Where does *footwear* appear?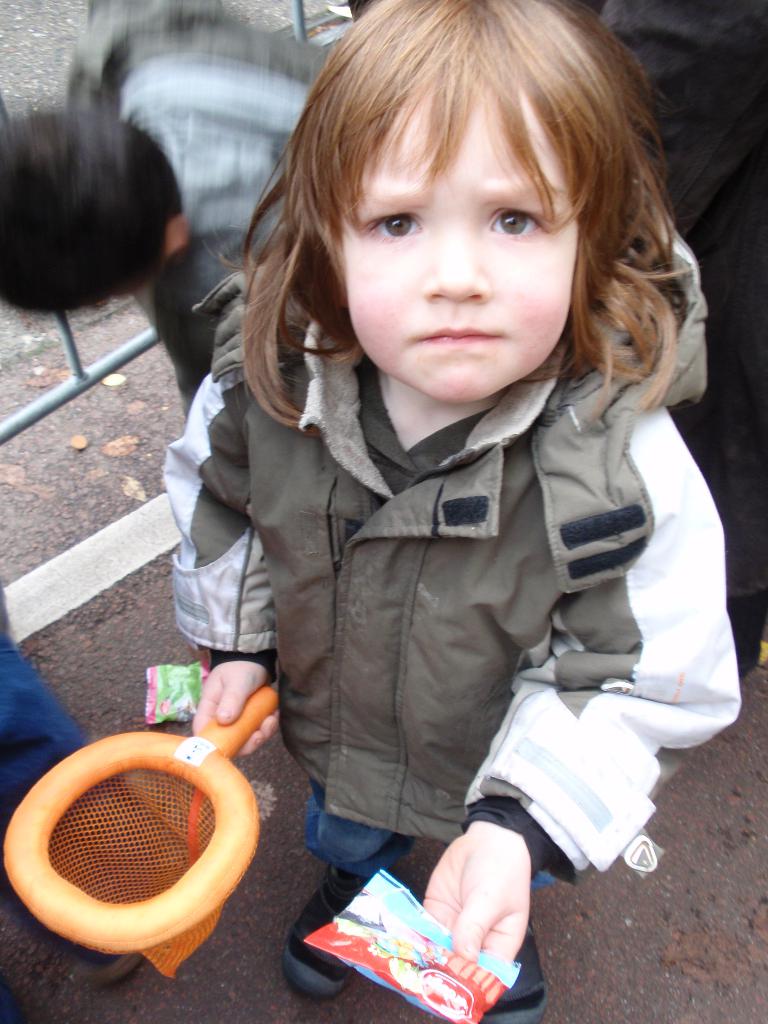
Appears at x1=474, y1=916, x2=549, y2=1023.
